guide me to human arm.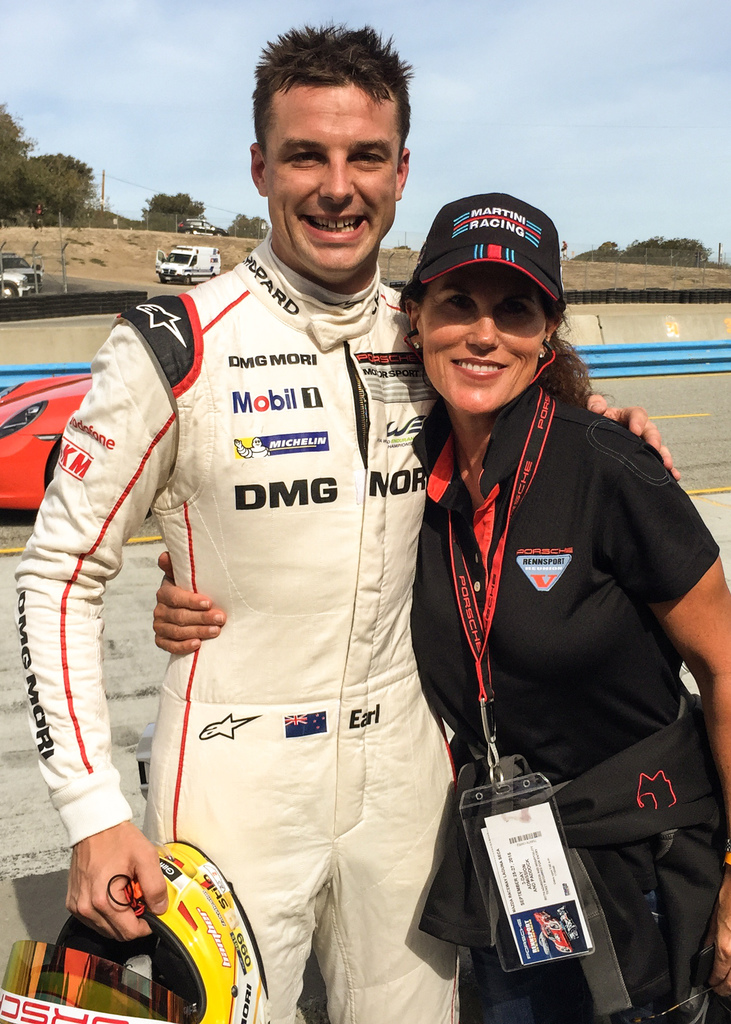
Guidance: bbox(24, 336, 199, 977).
